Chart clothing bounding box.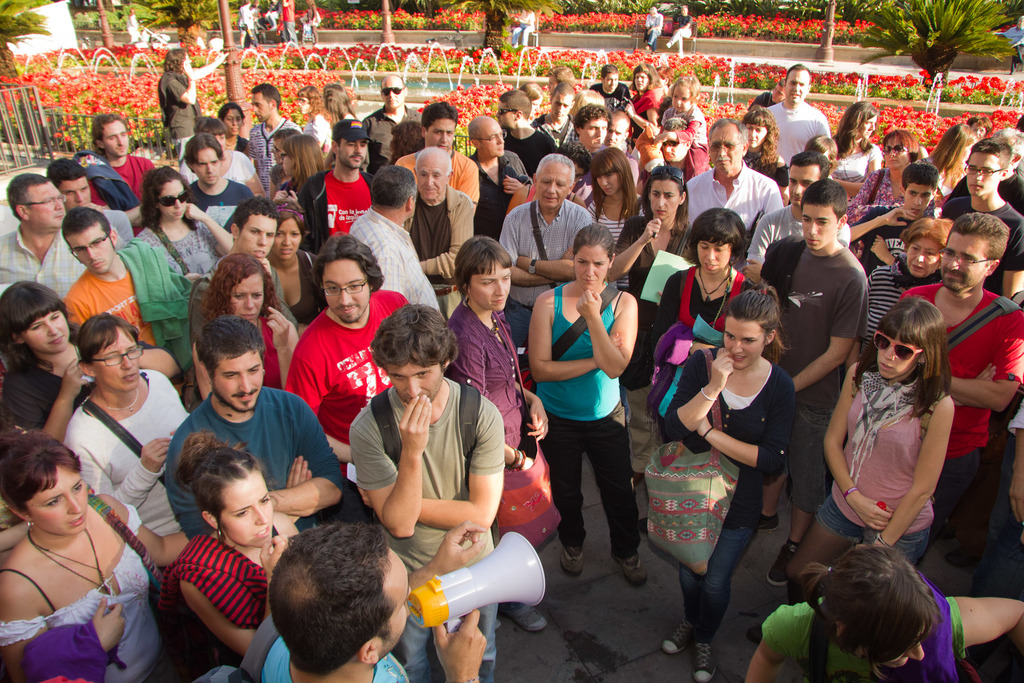
Charted: box(248, 5, 257, 37).
